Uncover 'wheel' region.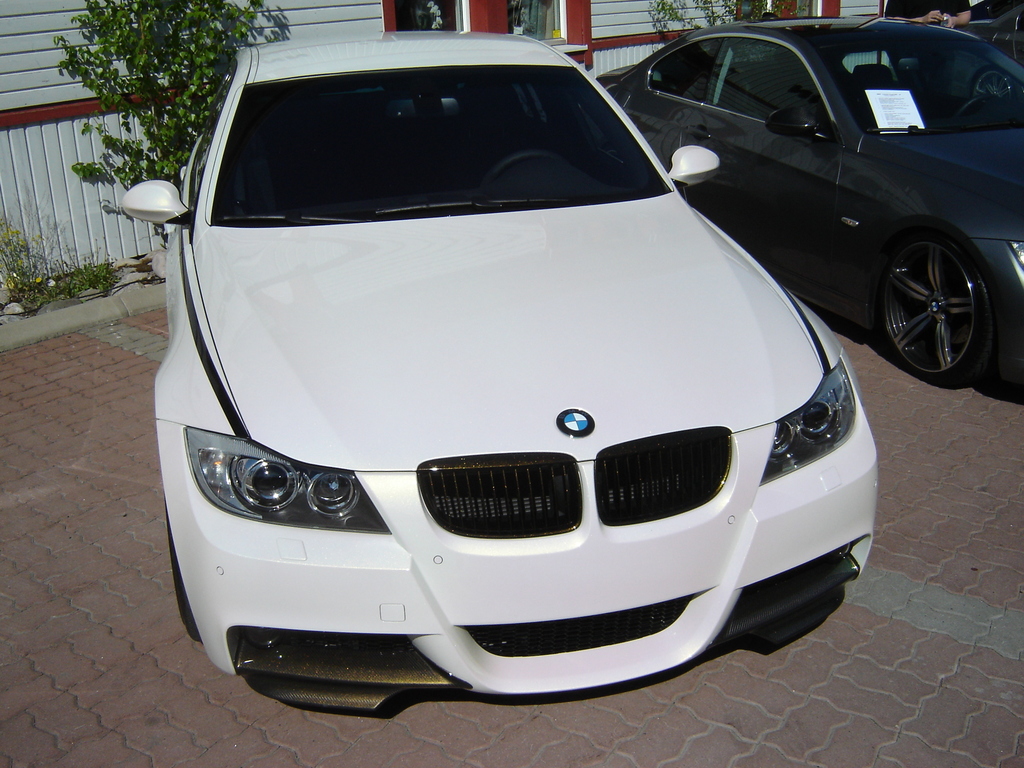
Uncovered: x1=871 y1=225 x2=989 y2=382.
